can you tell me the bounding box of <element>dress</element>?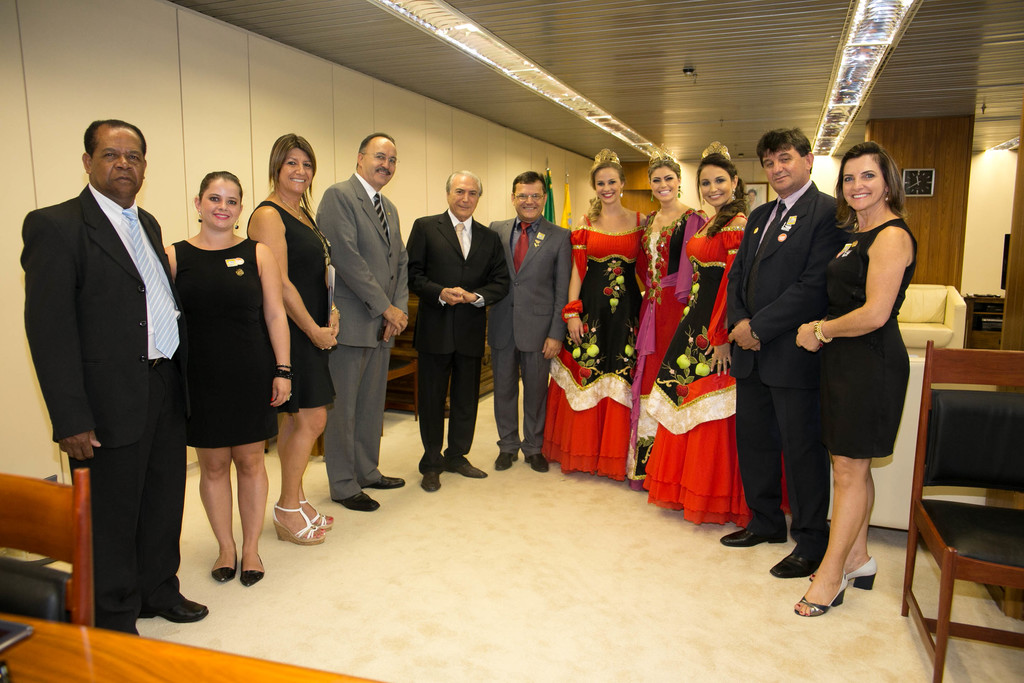
<box>644,211,792,525</box>.
